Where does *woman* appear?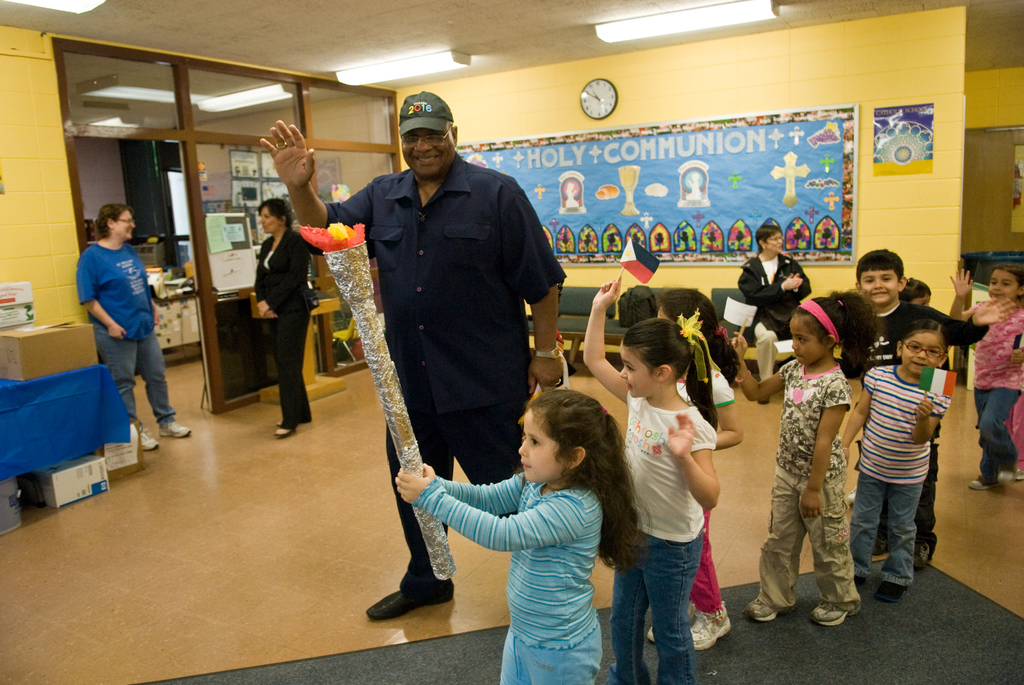
Appears at box=[737, 225, 812, 406].
